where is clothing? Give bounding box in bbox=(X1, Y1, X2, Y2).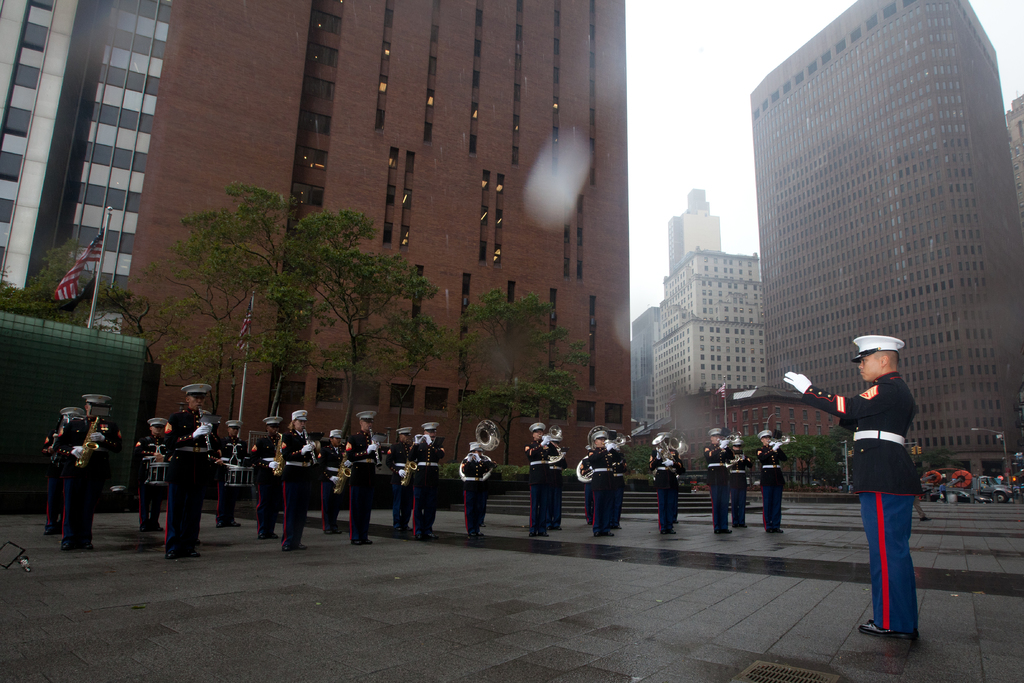
bbox=(314, 442, 352, 534).
